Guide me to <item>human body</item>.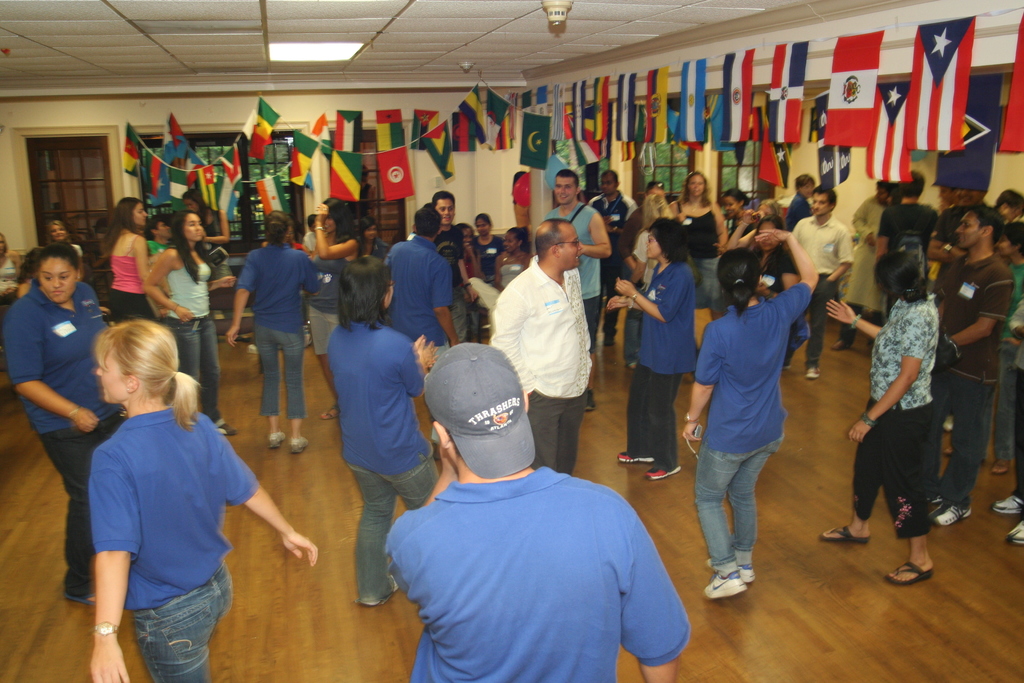
Guidance: detection(0, 238, 119, 604).
